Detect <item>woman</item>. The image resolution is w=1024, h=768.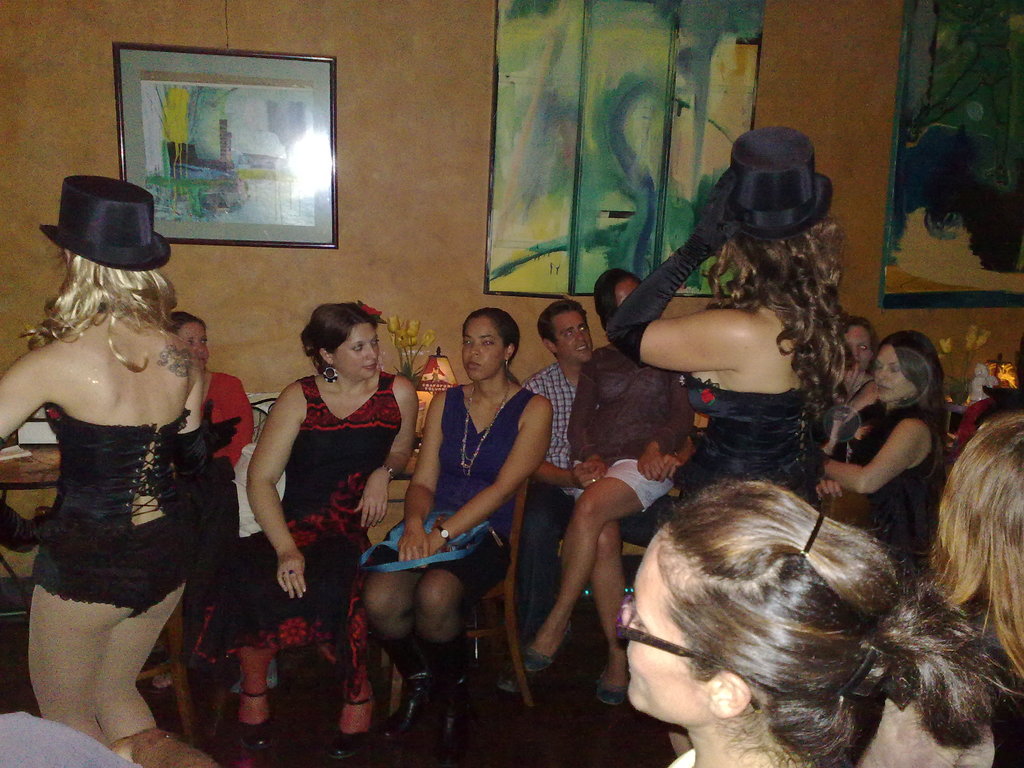
left=620, top=485, right=1022, bottom=767.
